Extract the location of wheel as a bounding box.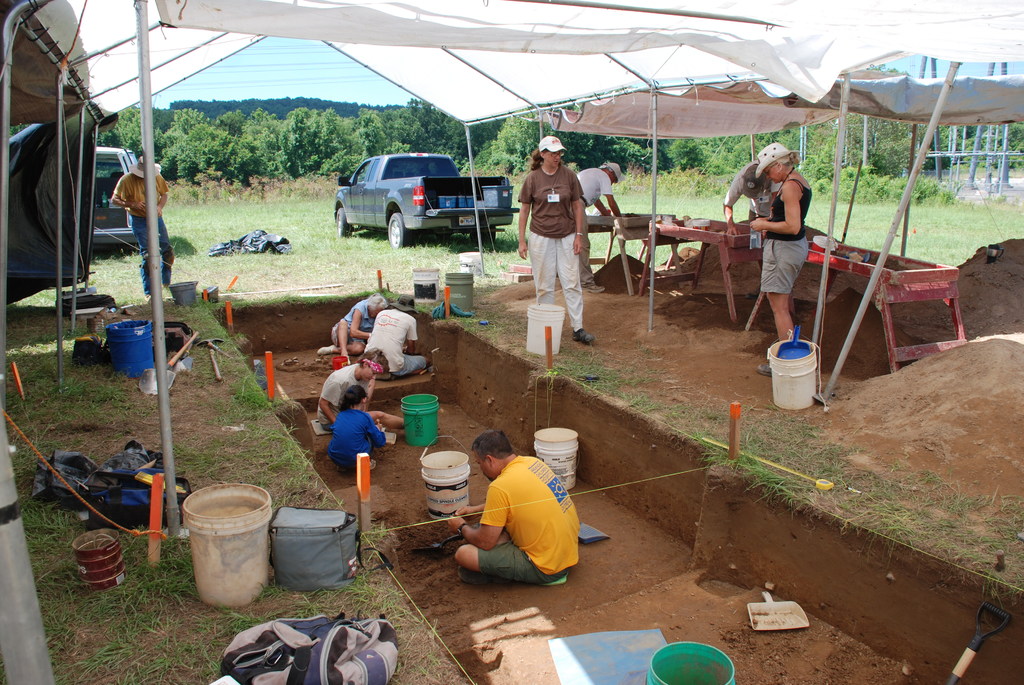
bbox=[471, 222, 504, 247].
